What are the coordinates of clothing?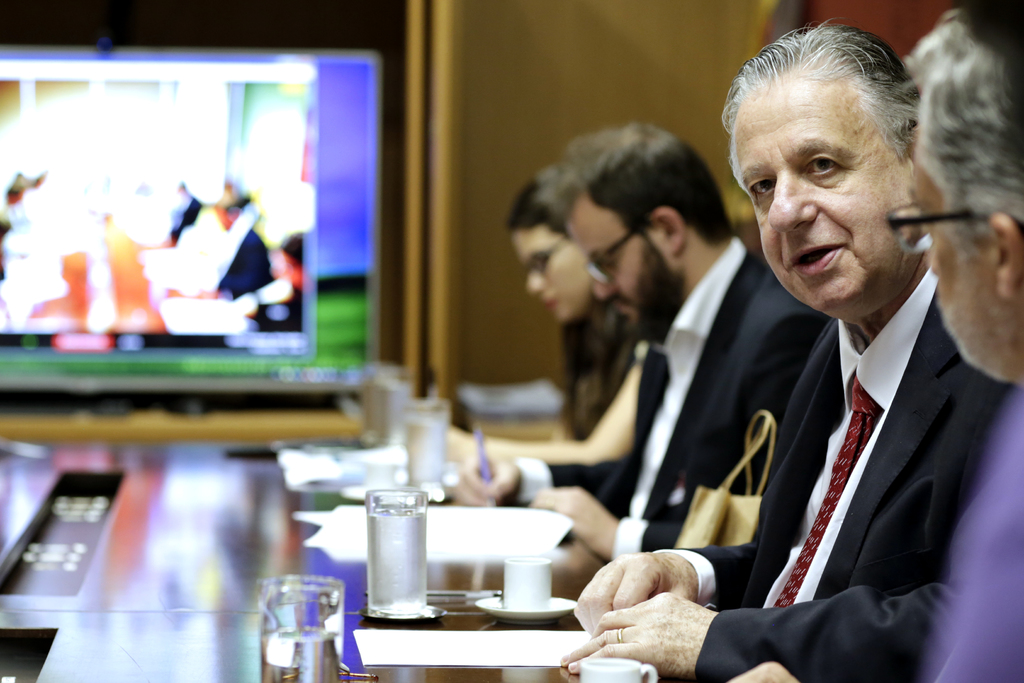
<region>493, 236, 838, 576</region>.
